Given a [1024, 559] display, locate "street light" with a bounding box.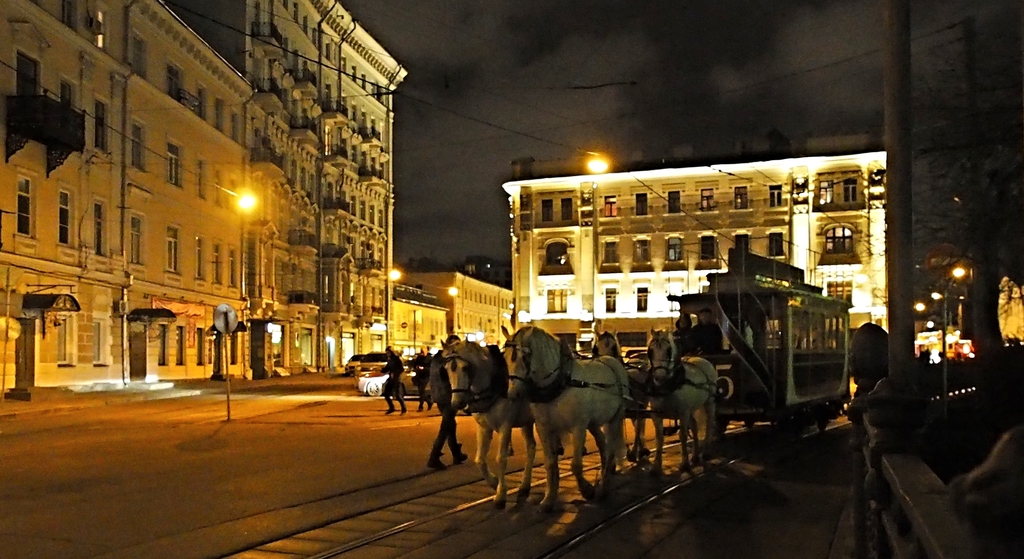
Located: <bbox>940, 260, 966, 358</bbox>.
